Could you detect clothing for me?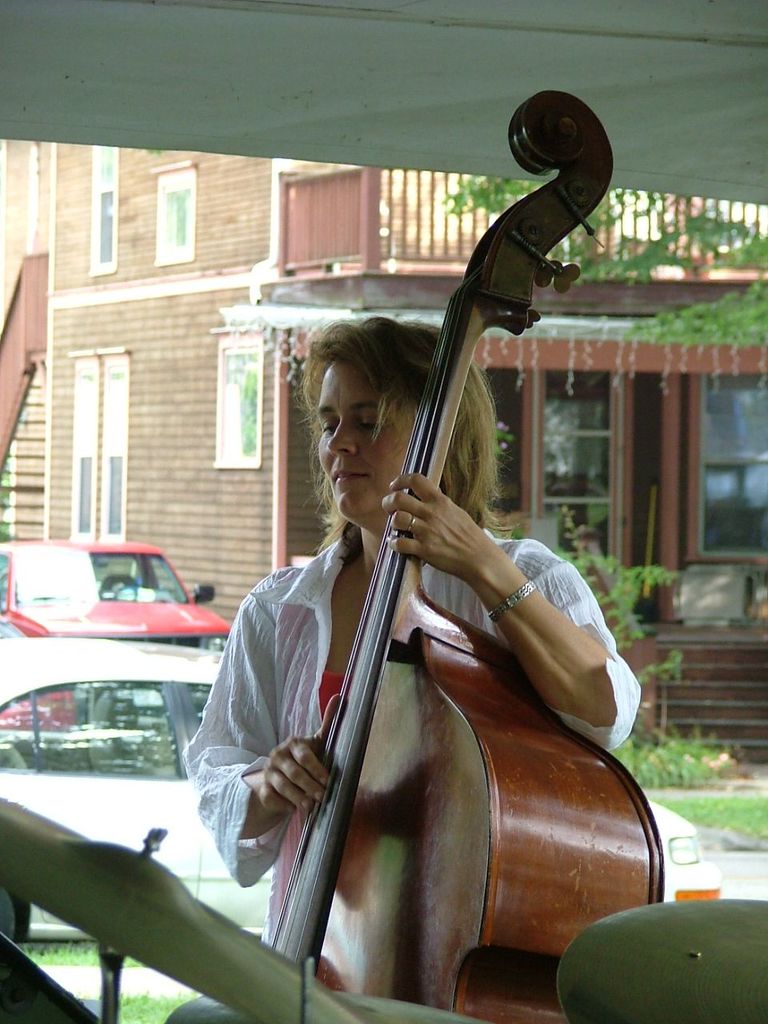
Detection result: pyautogui.locateOnScreen(180, 526, 641, 941).
